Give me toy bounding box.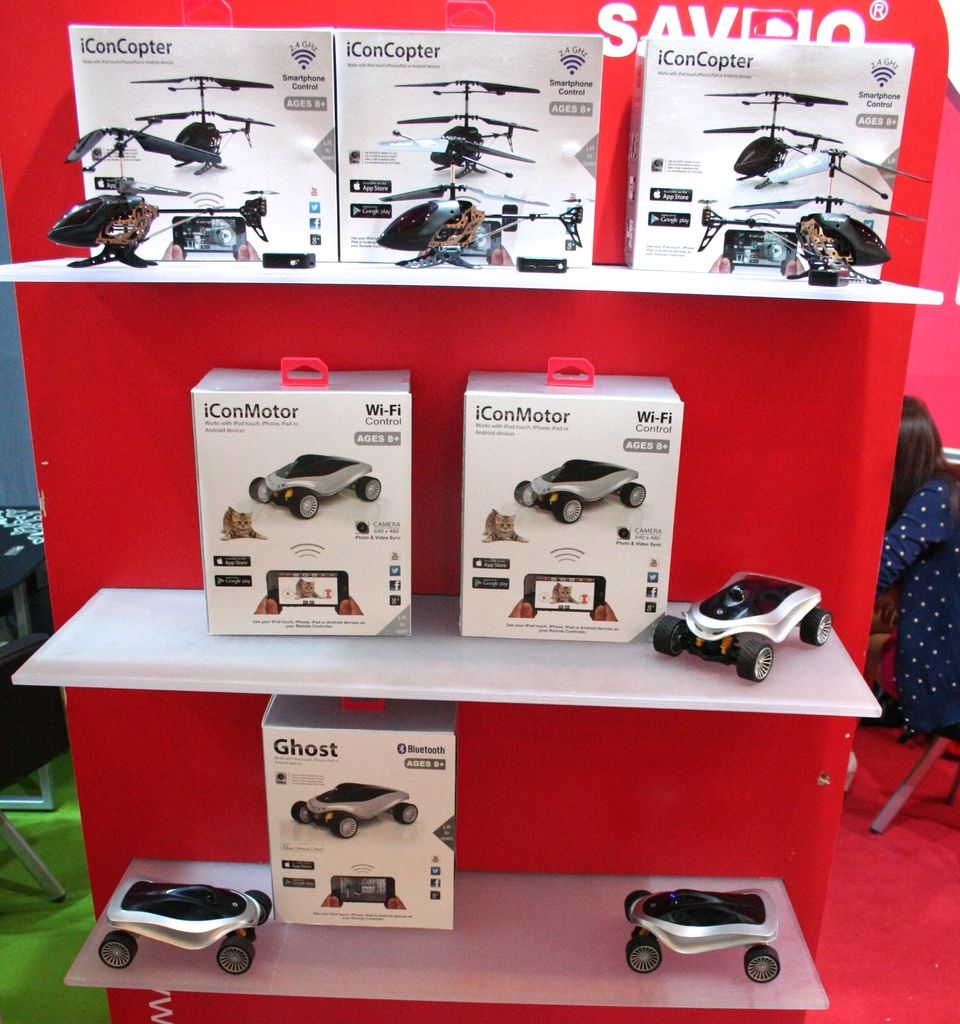
(94, 884, 272, 977).
